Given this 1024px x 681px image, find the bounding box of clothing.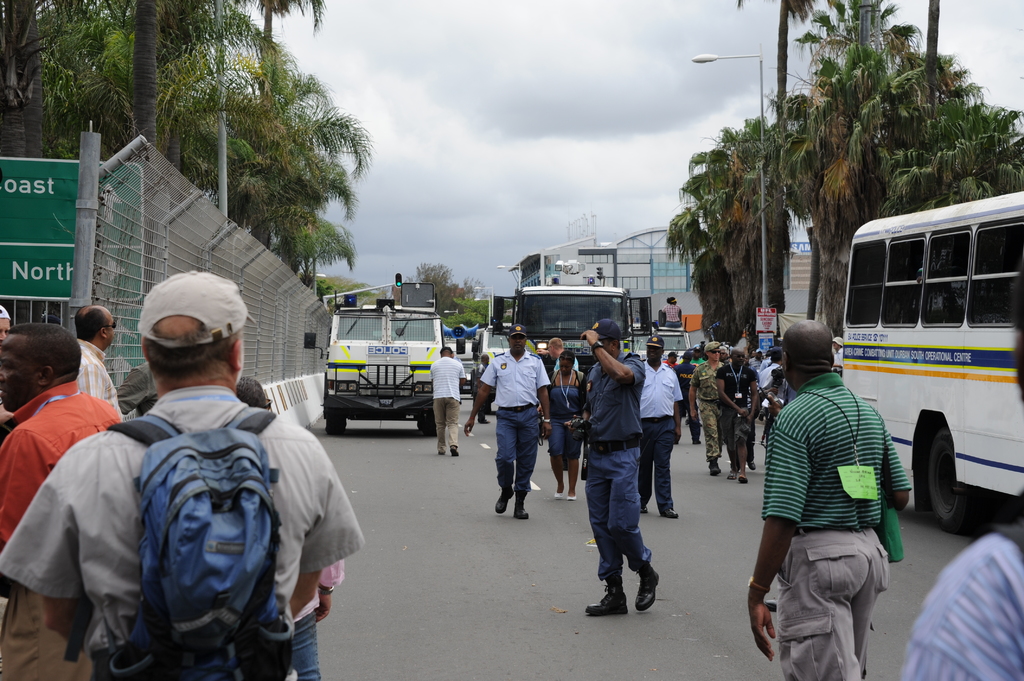
760 333 910 653.
